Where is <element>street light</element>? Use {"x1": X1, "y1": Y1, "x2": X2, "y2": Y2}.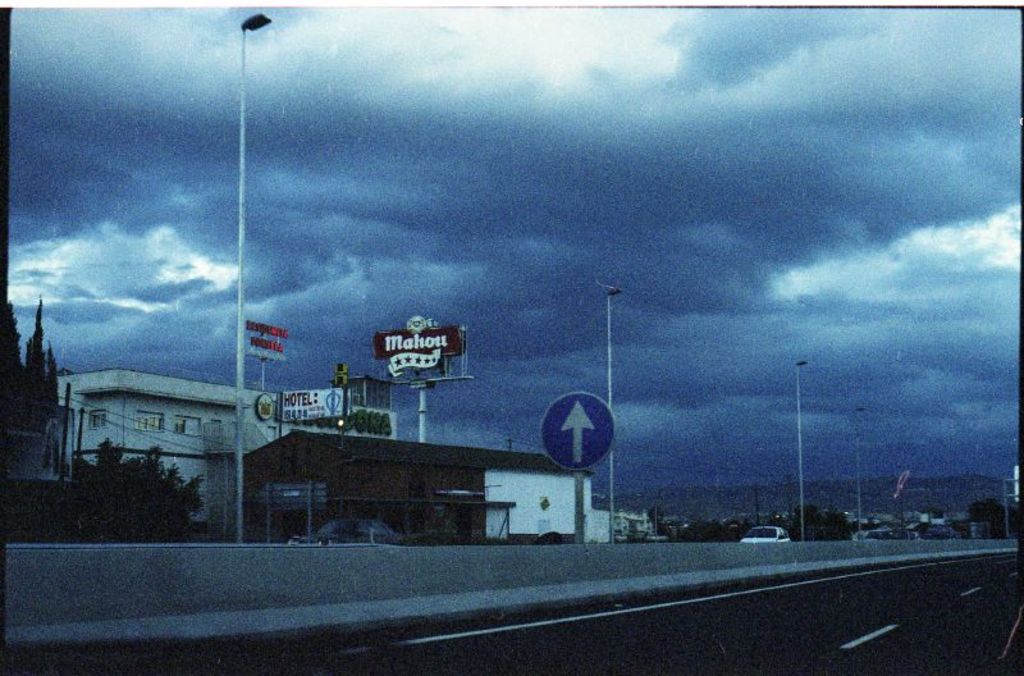
{"x1": 602, "y1": 286, "x2": 621, "y2": 543}.
